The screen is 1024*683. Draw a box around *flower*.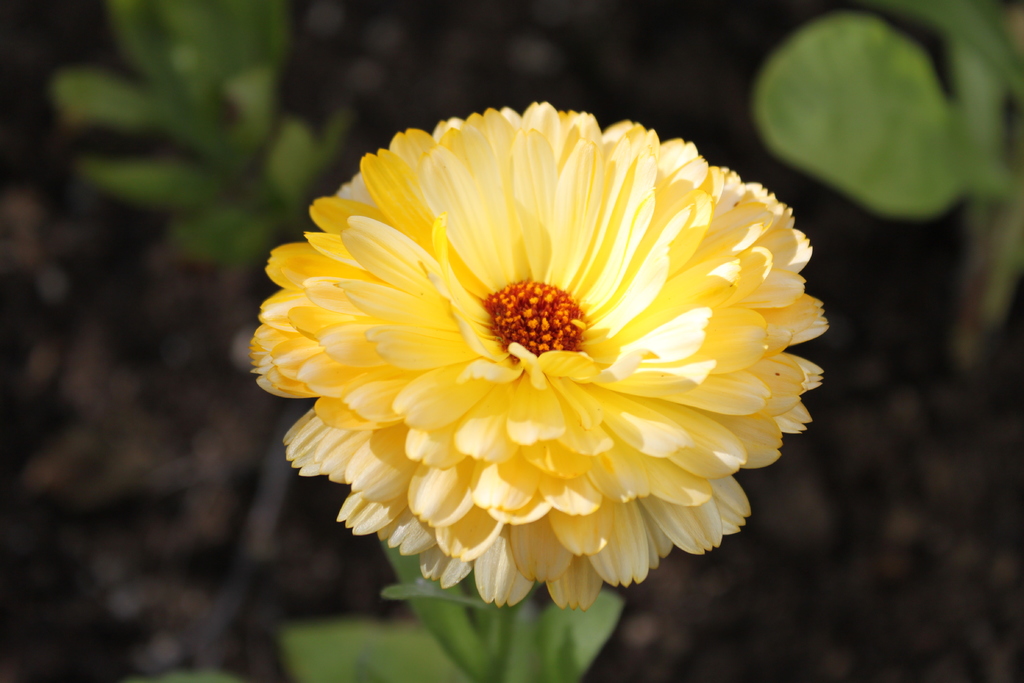
<region>241, 106, 831, 635</region>.
